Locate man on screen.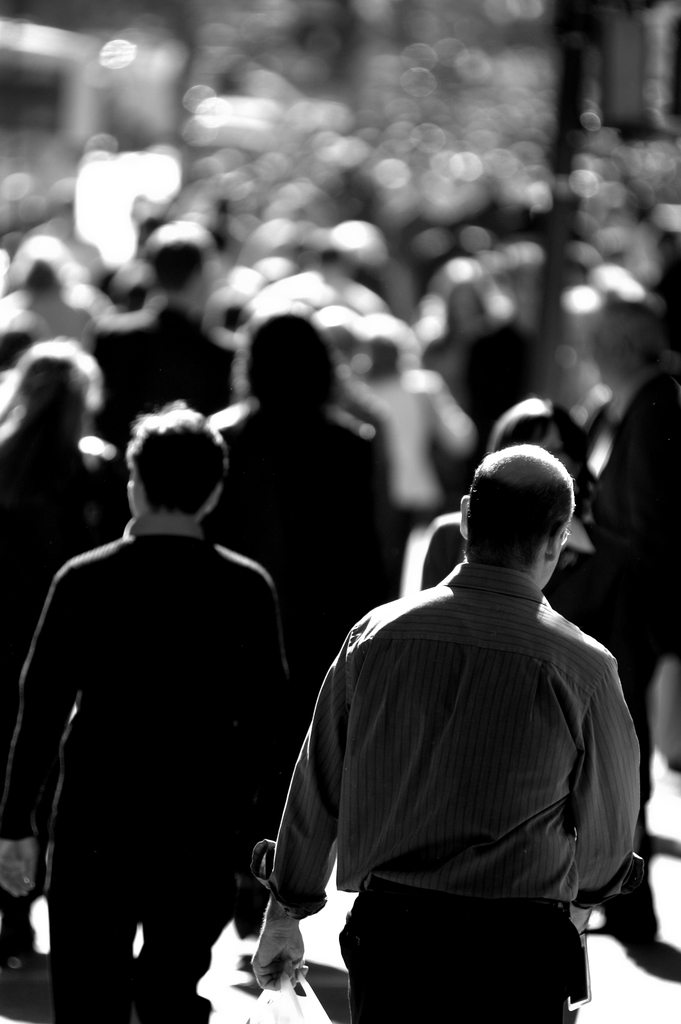
On screen at 0, 339, 116, 975.
